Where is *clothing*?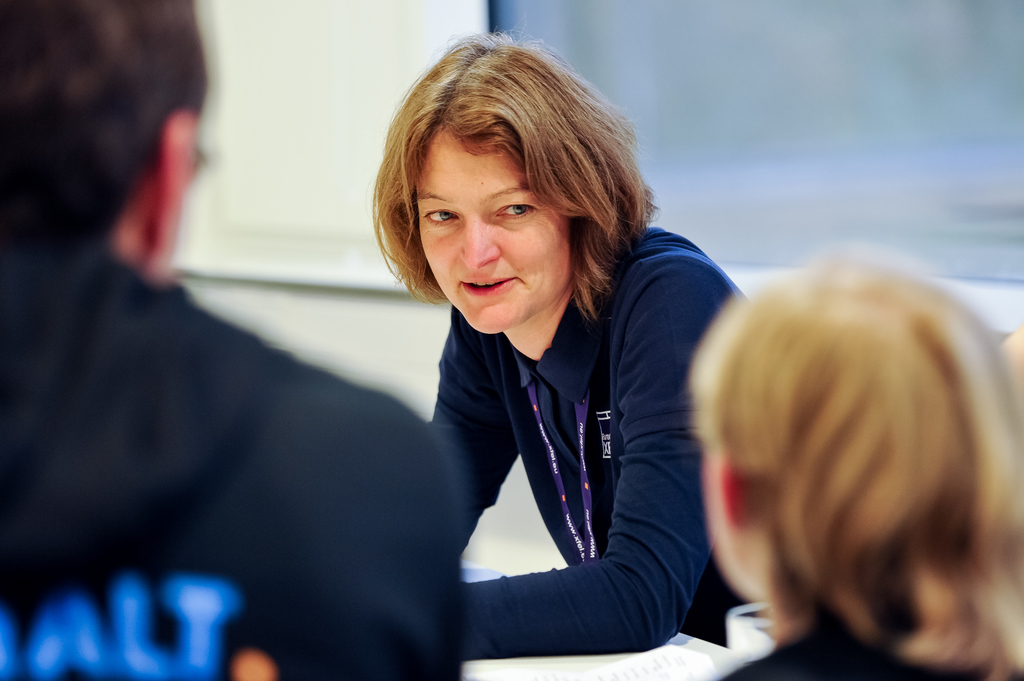
bbox=[719, 627, 986, 680].
